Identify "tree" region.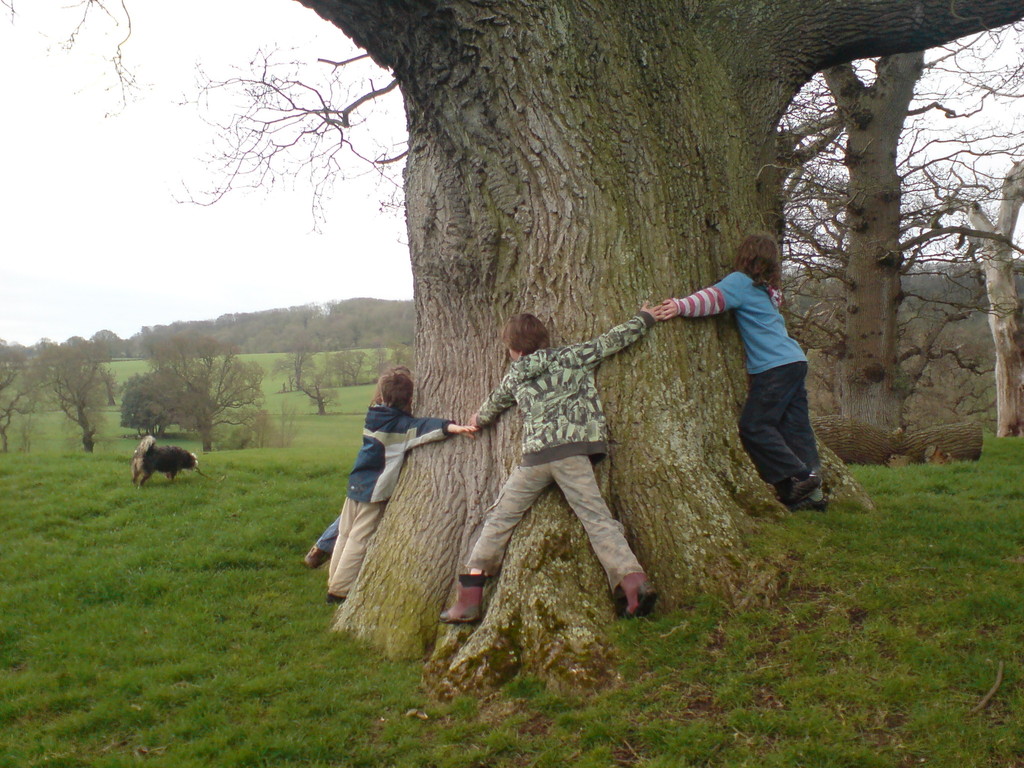
Region: {"x1": 134, "y1": 332, "x2": 271, "y2": 451}.
